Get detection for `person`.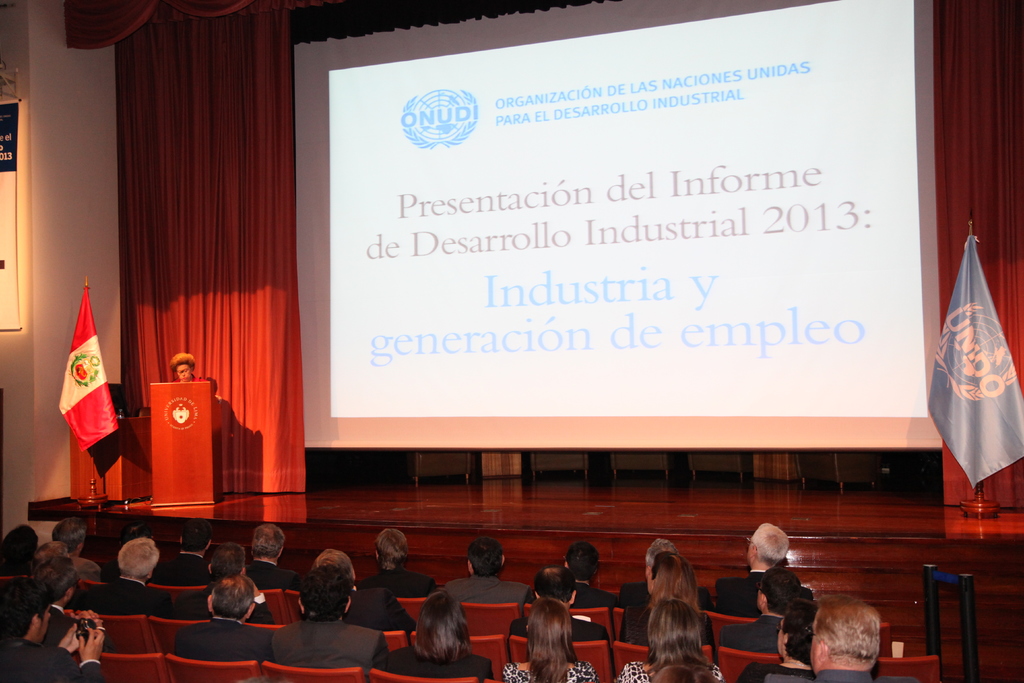
Detection: region(623, 550, 719, 645).
